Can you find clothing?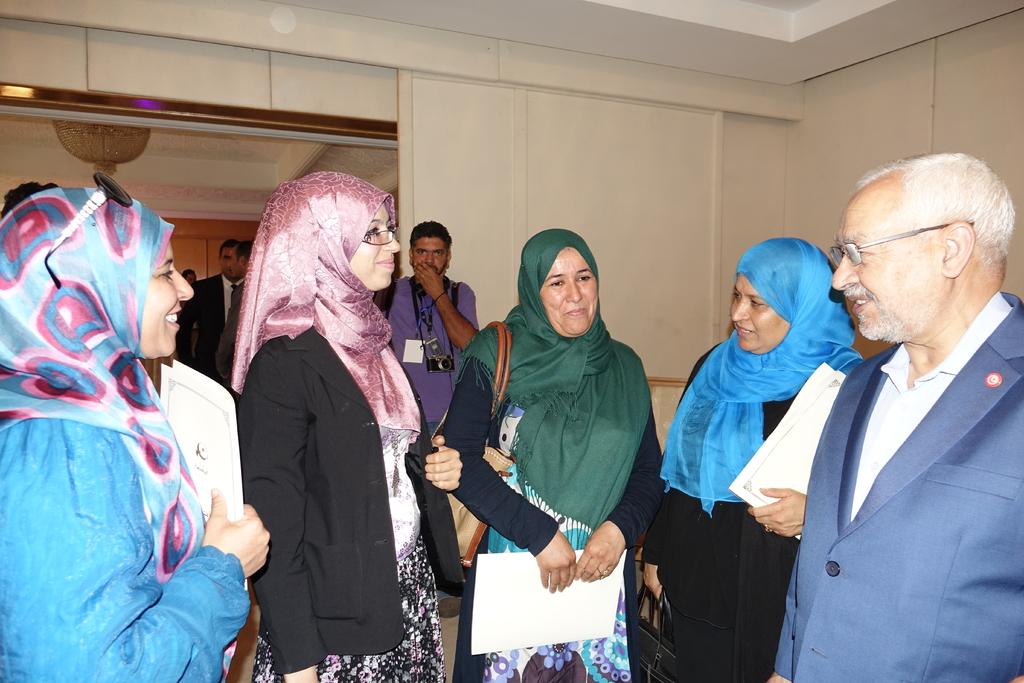
Yes, bounding box: {"left": 0, "top": 190, "right": 269, "bottom": 682}.
